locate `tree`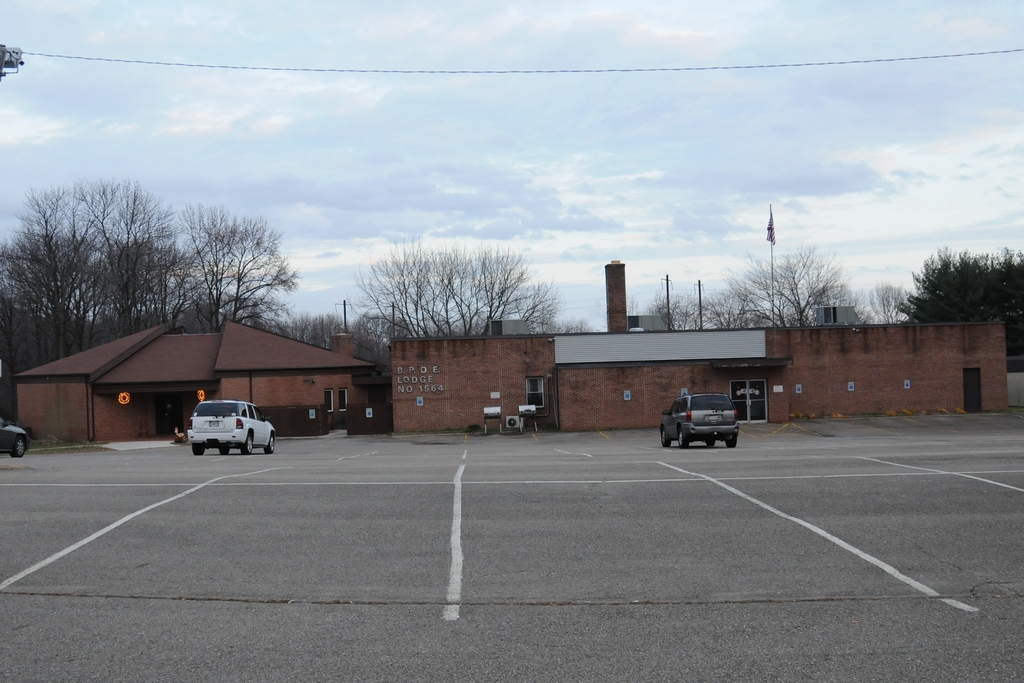
box(676, 247, 862, 317)
